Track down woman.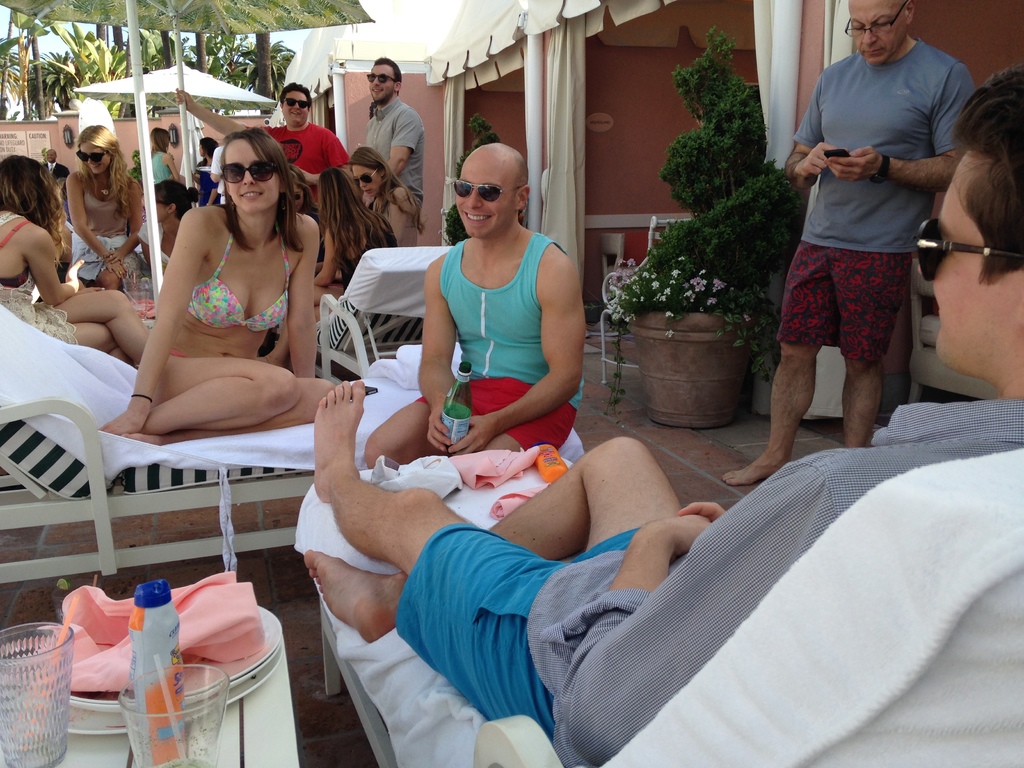
Tracked to (left=67, top=126, right=142, bottom=291).
